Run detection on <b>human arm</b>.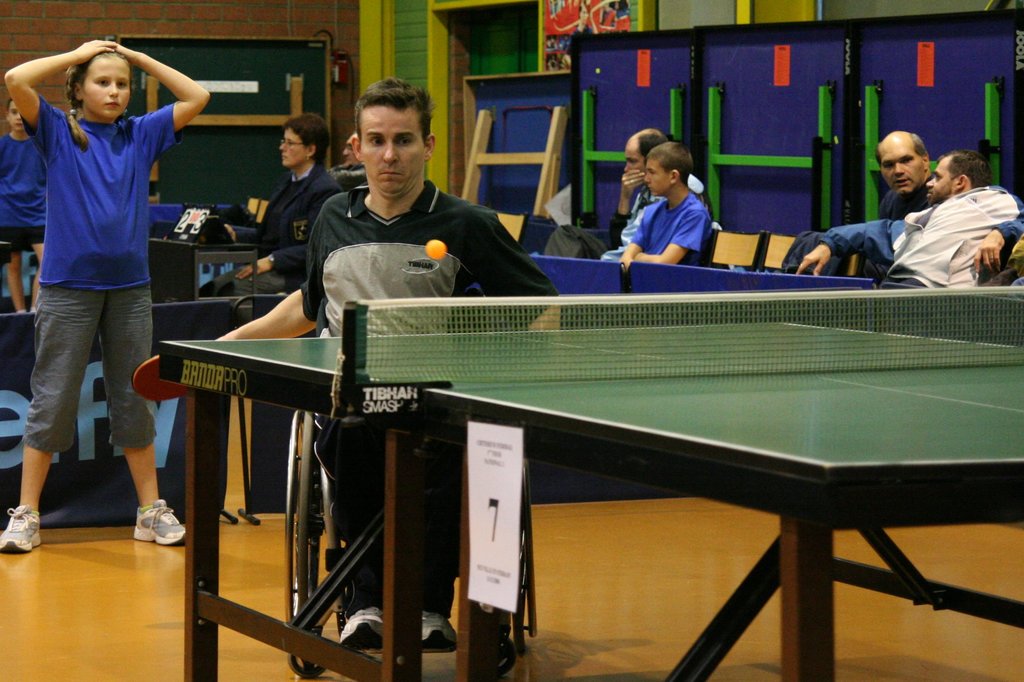
Result: [3,36,122,151].
